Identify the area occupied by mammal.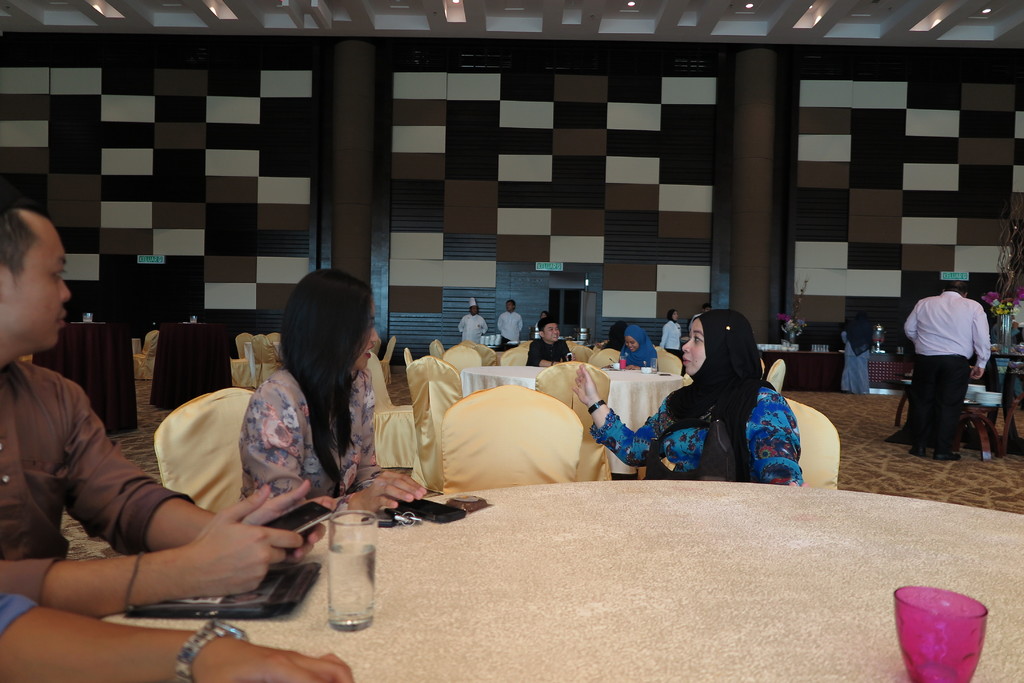
Area: select_region(241, 262, 425, 515).
